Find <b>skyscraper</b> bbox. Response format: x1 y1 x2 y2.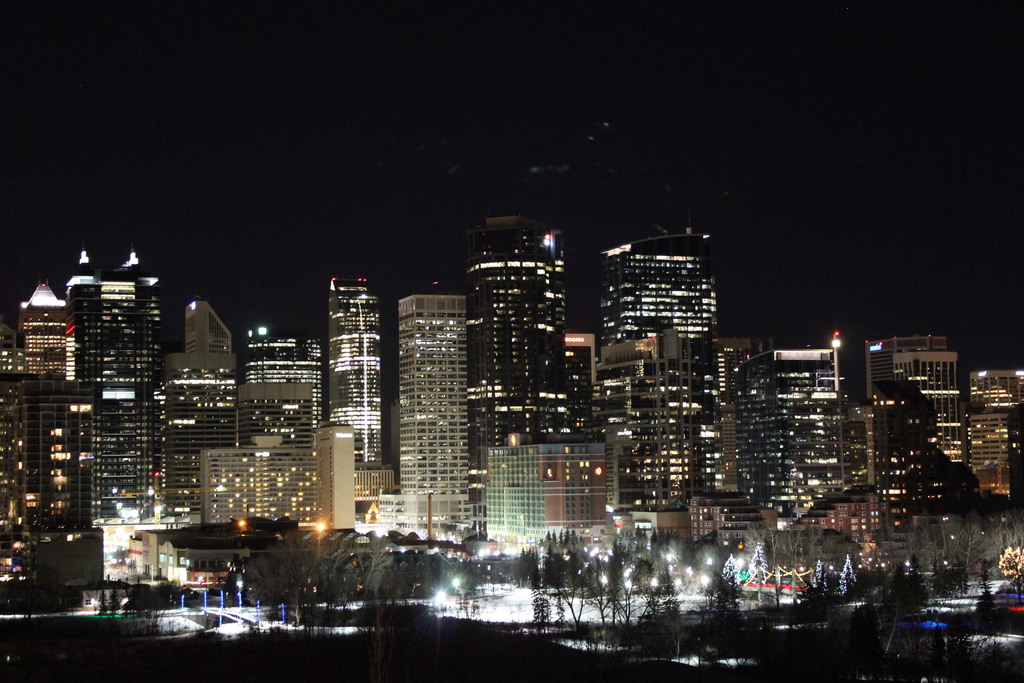
869 333 968 553.
